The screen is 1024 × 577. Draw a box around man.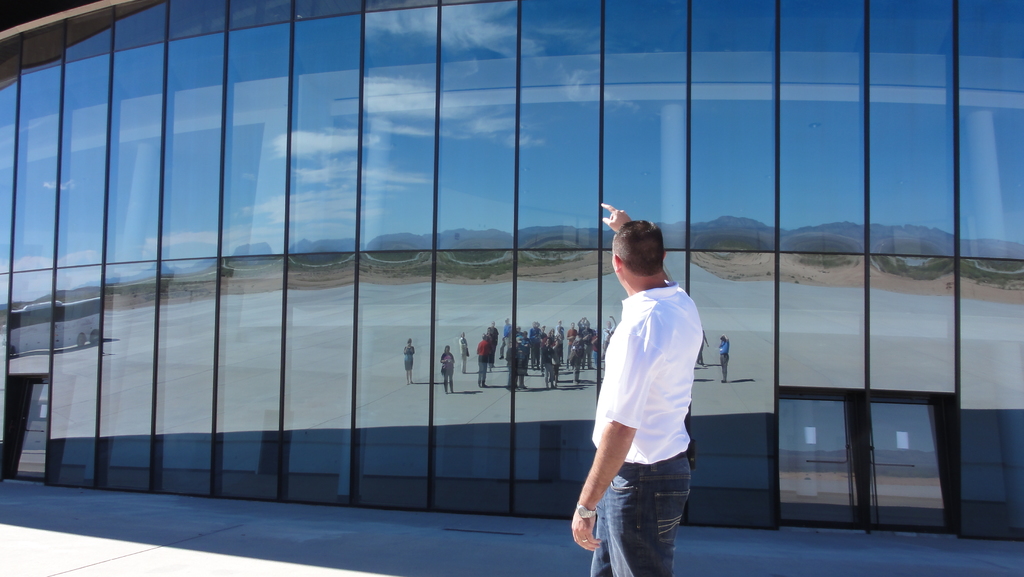
left=572, top=199, right=720, bottom=562.
